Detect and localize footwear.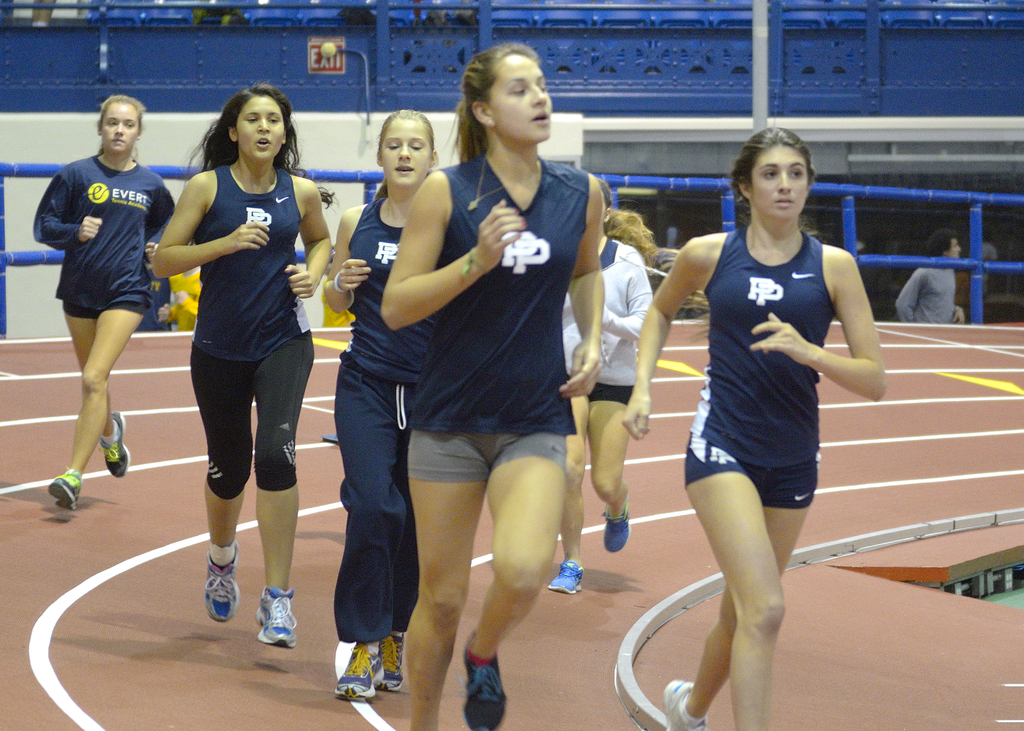
Localized at region(542, 554, 582, 595).
